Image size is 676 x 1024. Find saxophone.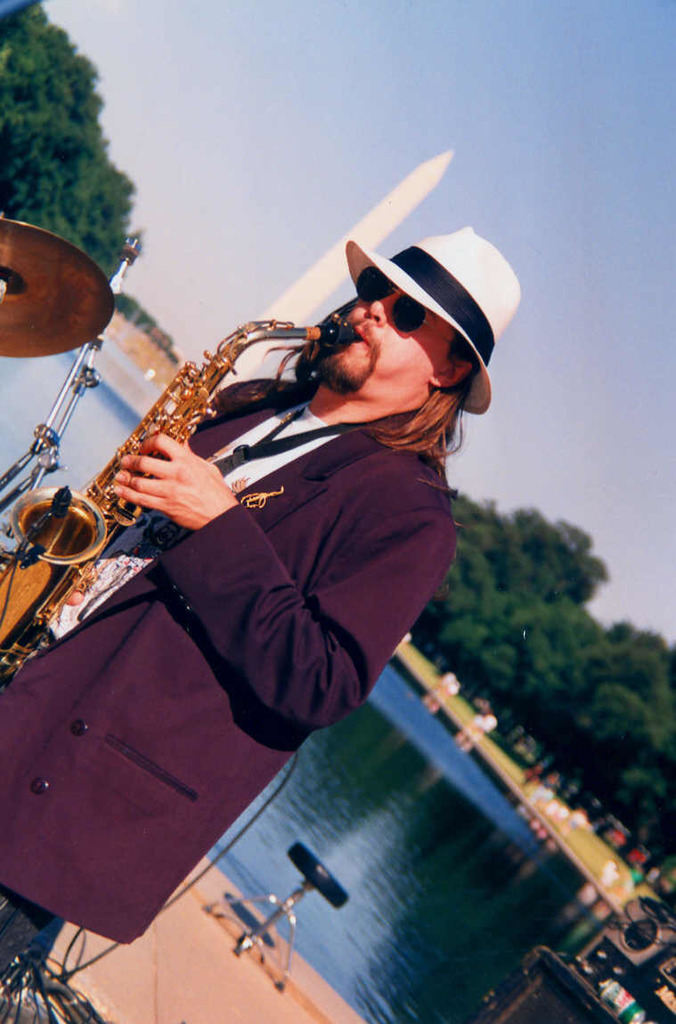
x1=0 y1=318 x2=361 y2=687.
